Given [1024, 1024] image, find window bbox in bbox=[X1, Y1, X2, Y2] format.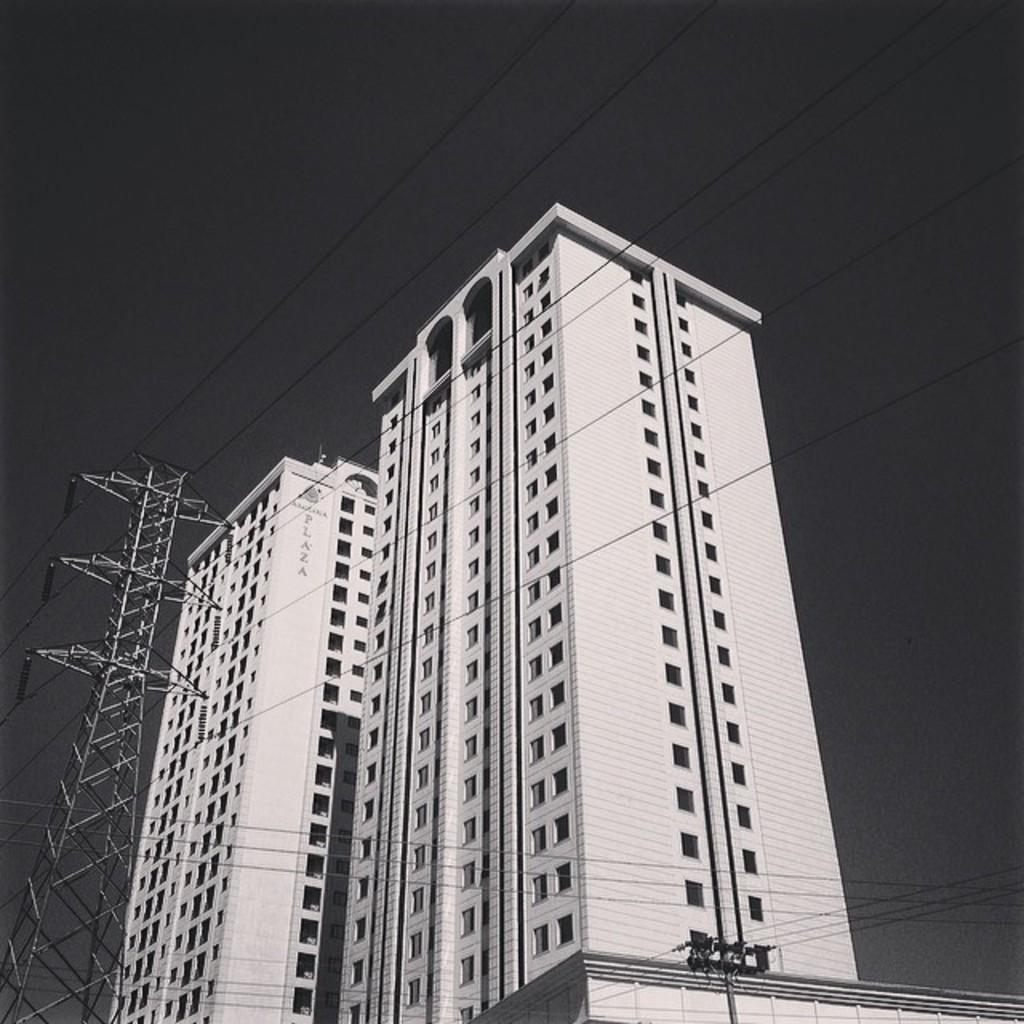
bbox=[653, 520, 666, 541].
